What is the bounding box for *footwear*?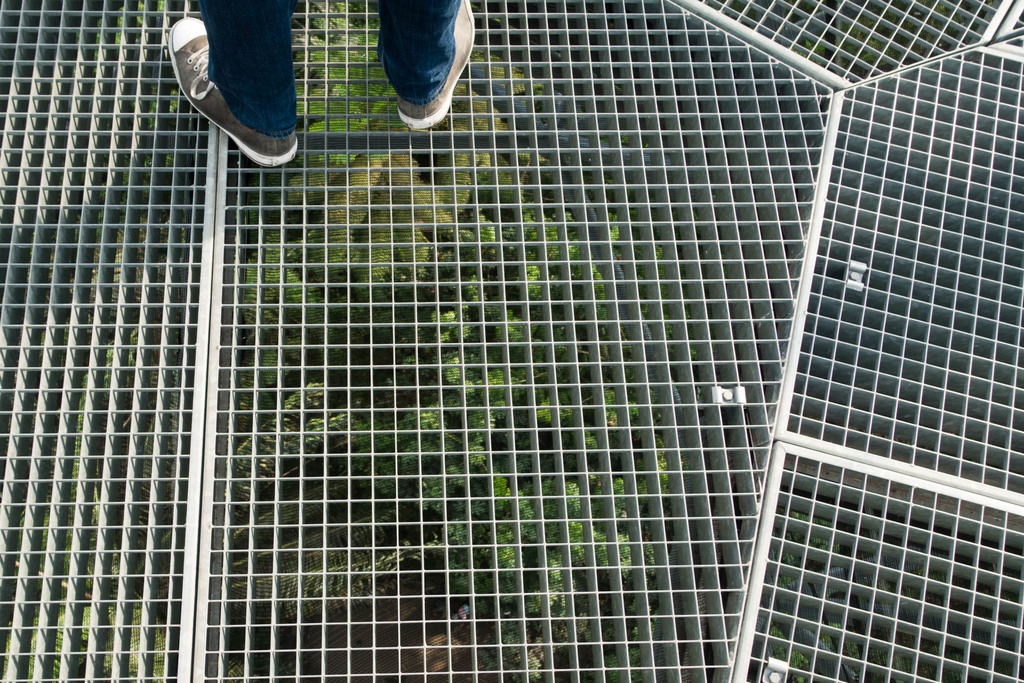
[x1=390, y1=0, x2=489, y2=120].
